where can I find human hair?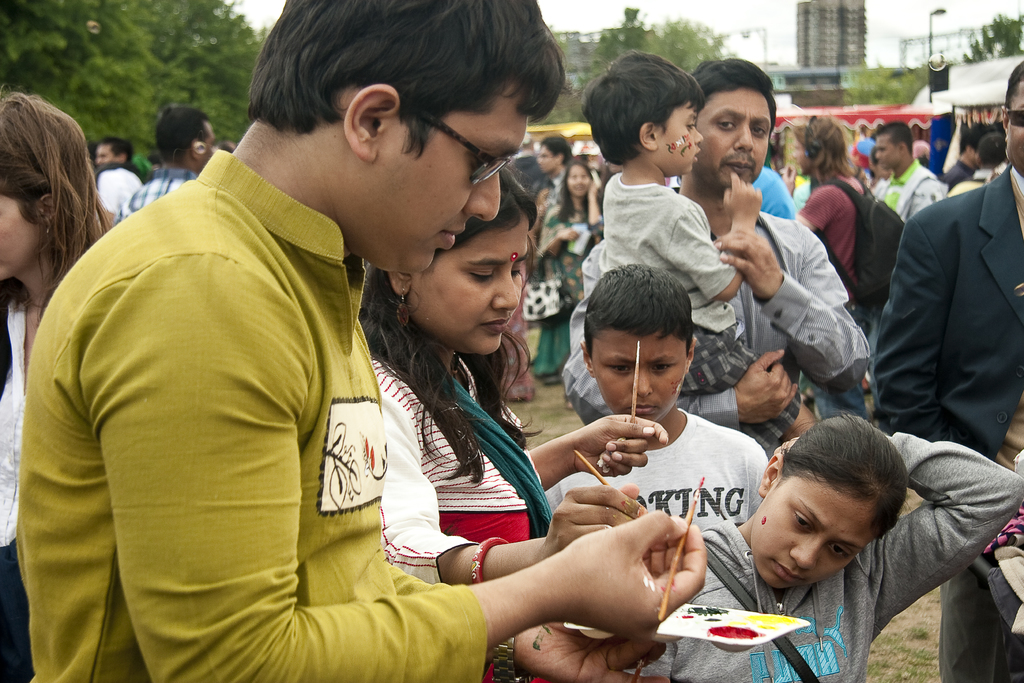
You can find it at 786, 110, 859, 178.
